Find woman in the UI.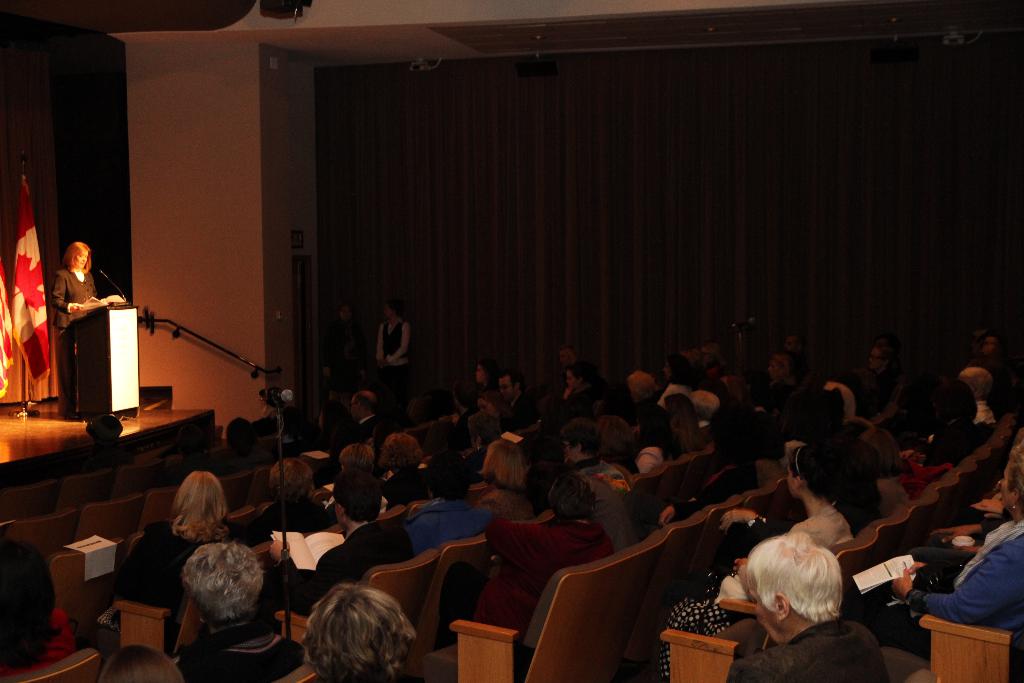
UI element at rect(122, 463, 239, 623).
